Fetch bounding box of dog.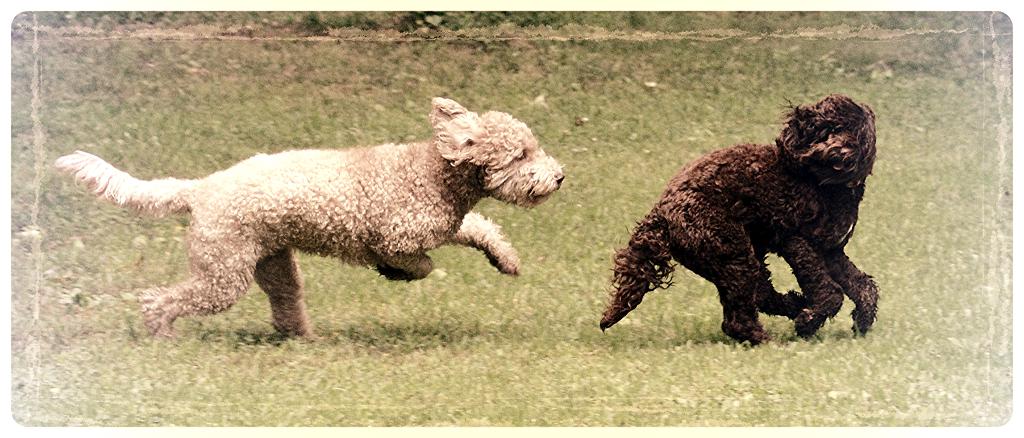
Bbox: (601,92,881,346).
